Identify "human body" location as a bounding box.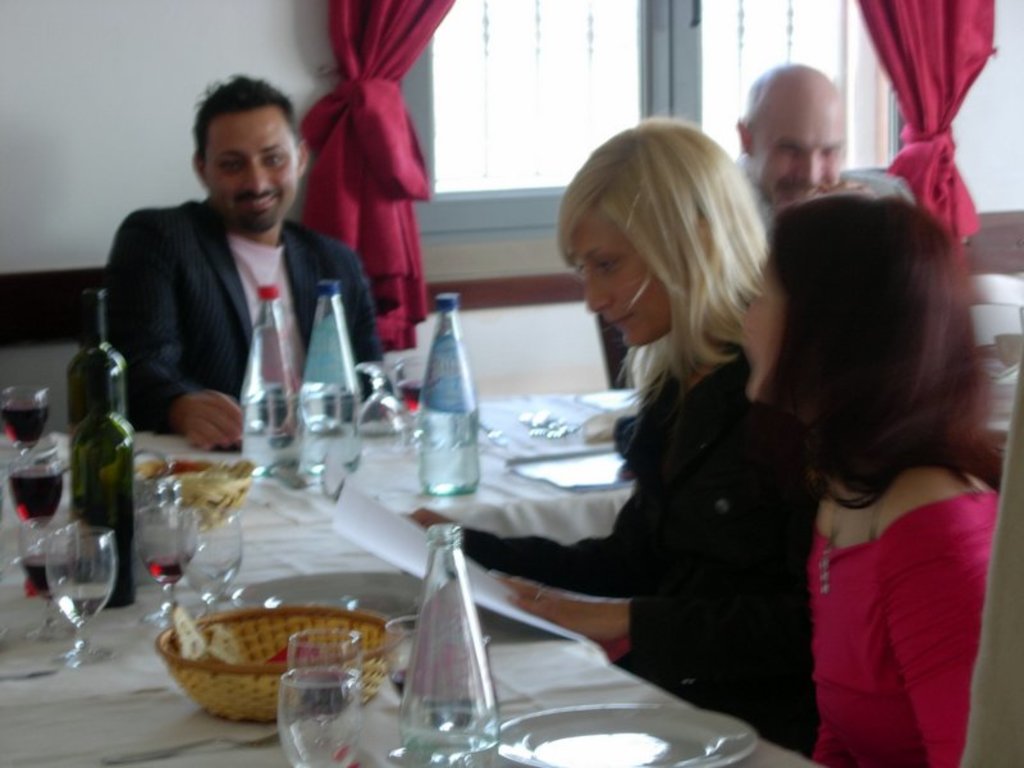
select_region(105, 74, 399, 447).
